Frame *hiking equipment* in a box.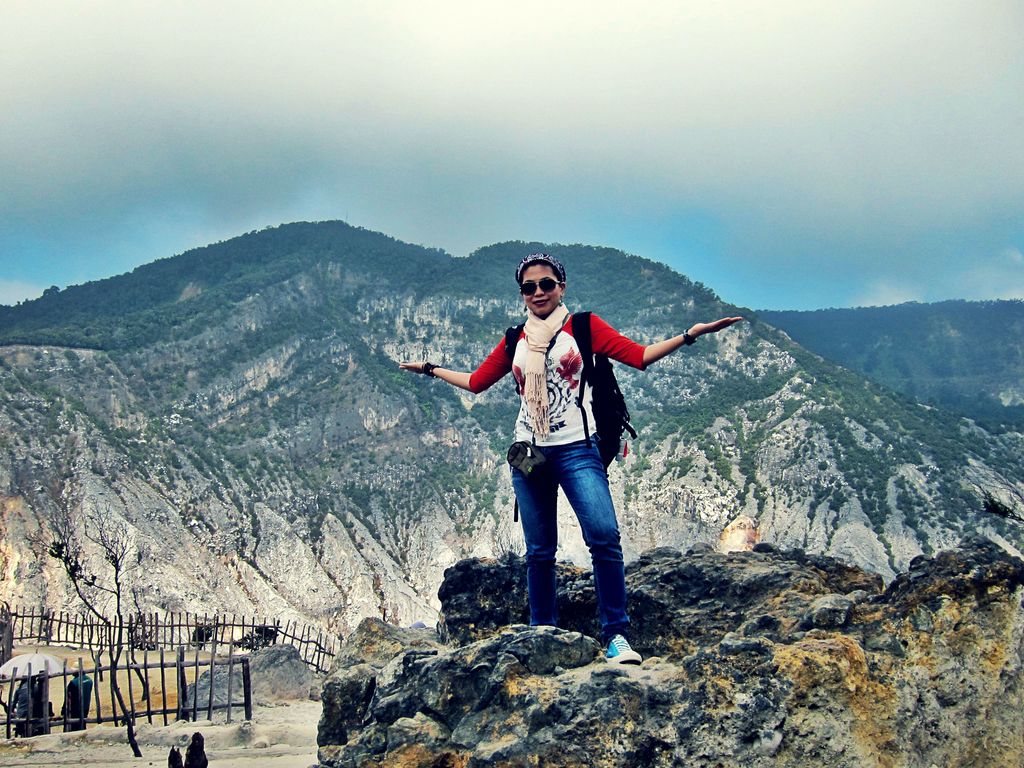
select_region(506, 307, 640, 470).
